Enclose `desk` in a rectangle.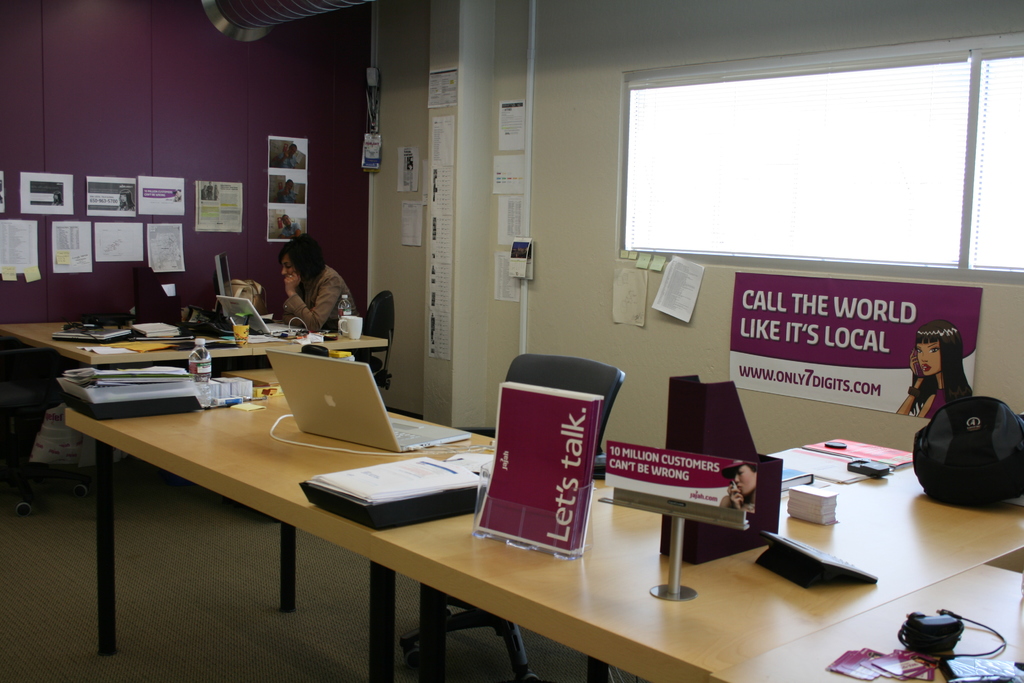
region(63, 366, 1023, 681).
